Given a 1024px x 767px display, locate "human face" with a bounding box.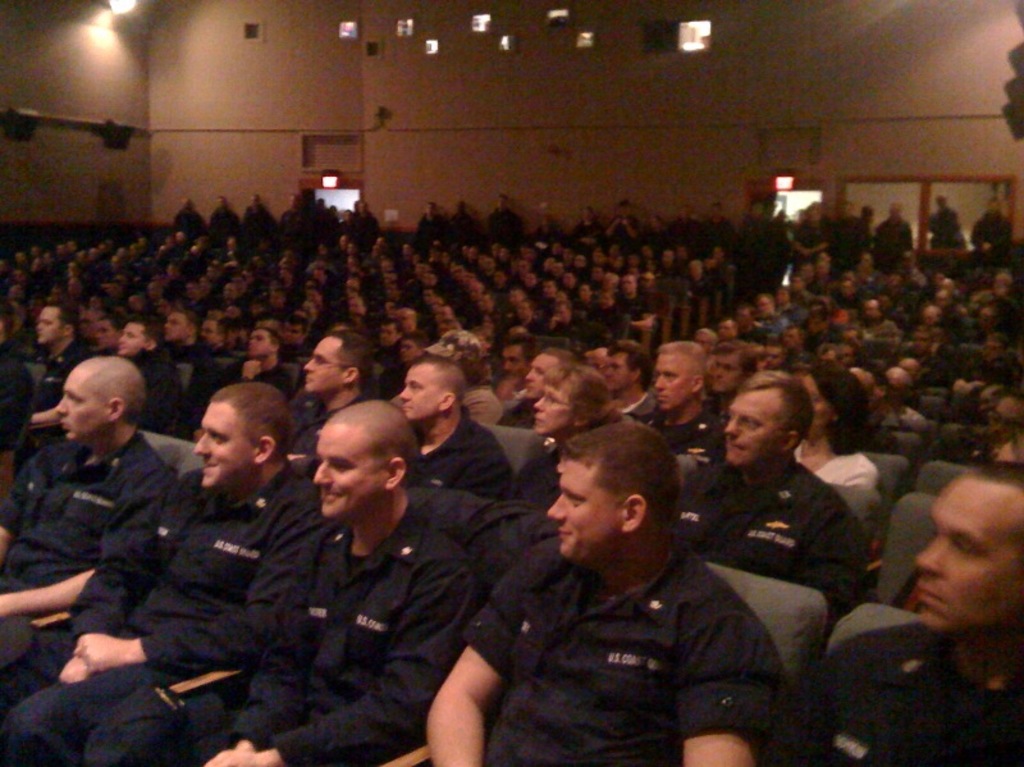
Located: [399, 364, 434, 421].
